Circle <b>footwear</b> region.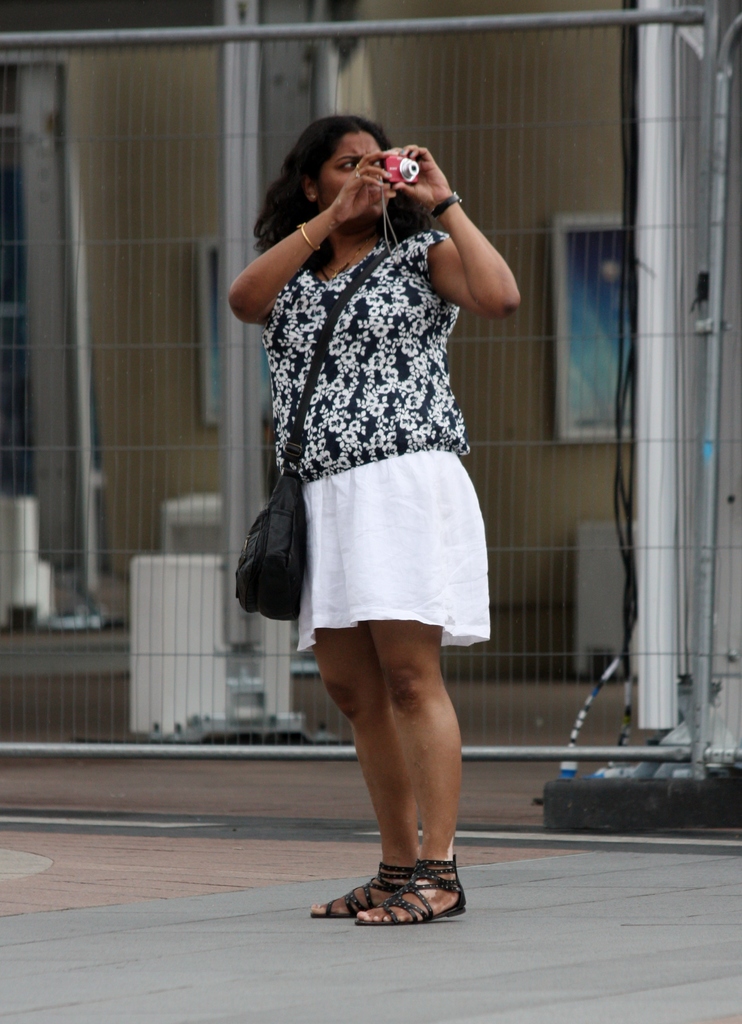
Region: box(347, 851, 470, 932).
